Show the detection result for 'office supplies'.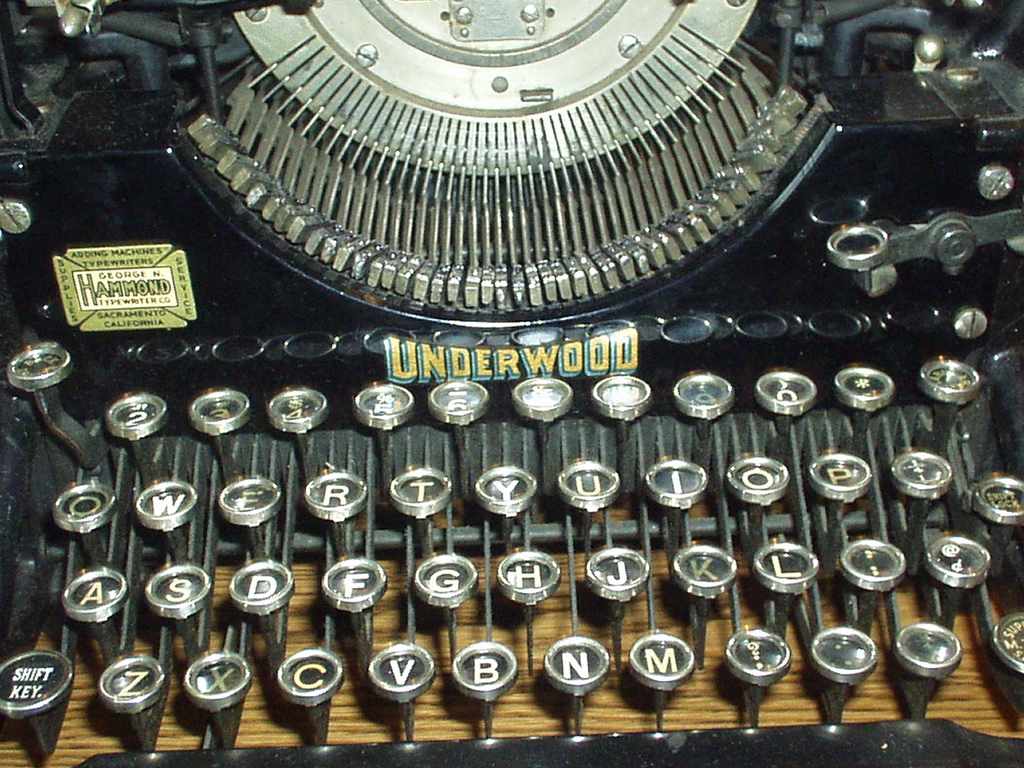
{"x1": 34, "y1": 0, "x2": 1023, "y2": 767}.
